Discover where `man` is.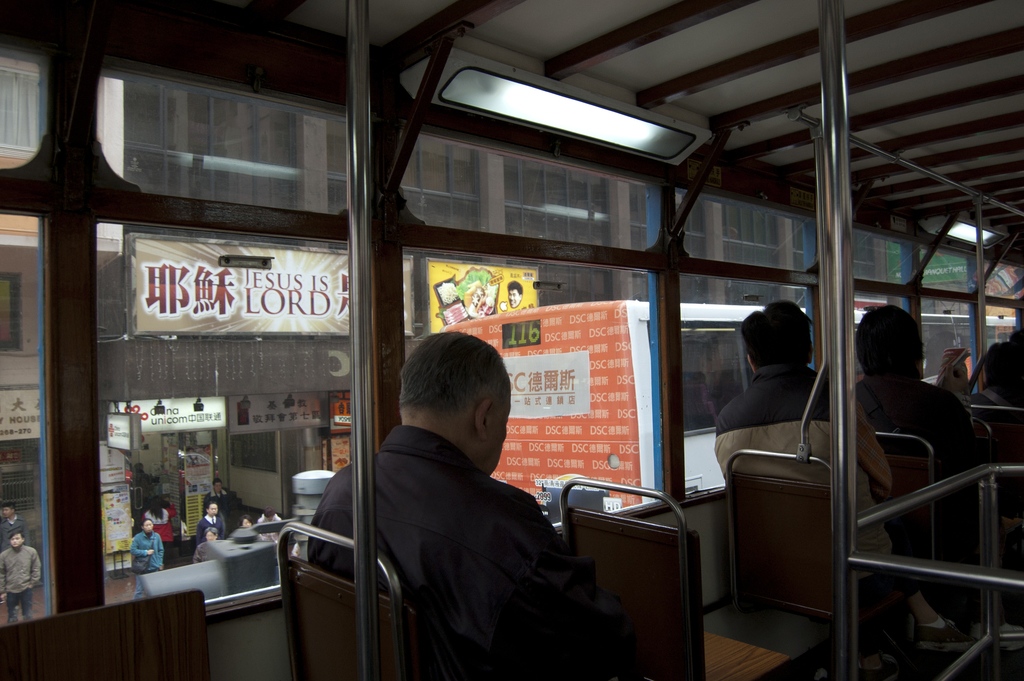
Discovered at <bbox>332, 334, 622, 677</bbox>.
